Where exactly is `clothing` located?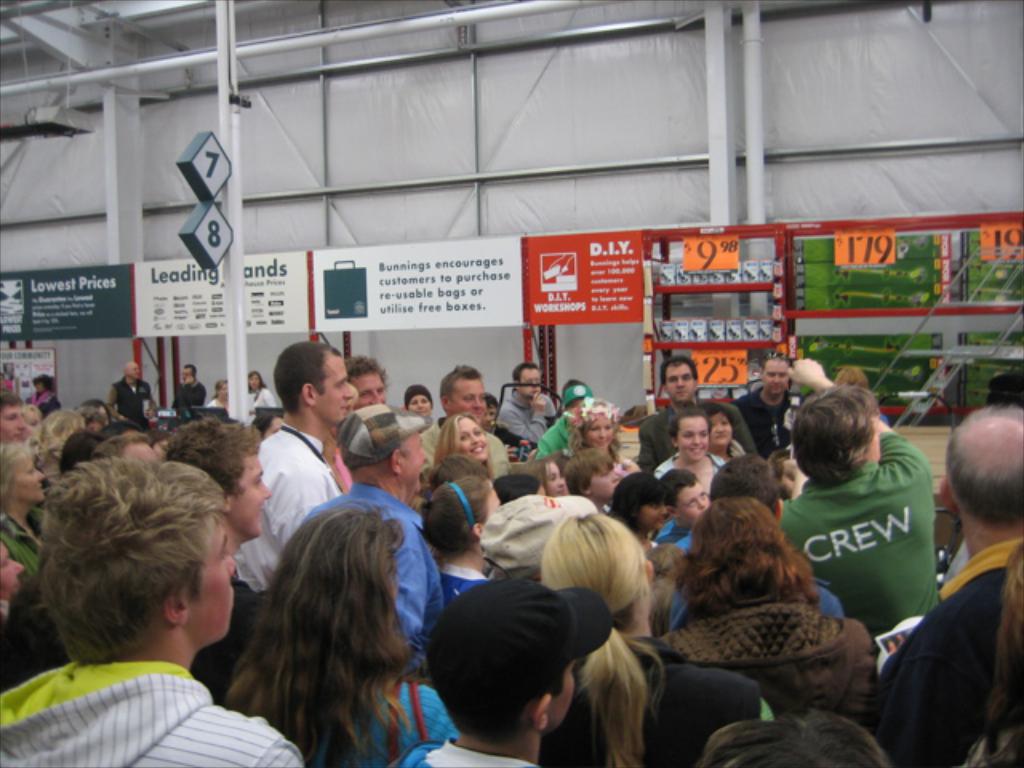
Its bounding box is <region>782, 438, 949, 650</region>.
